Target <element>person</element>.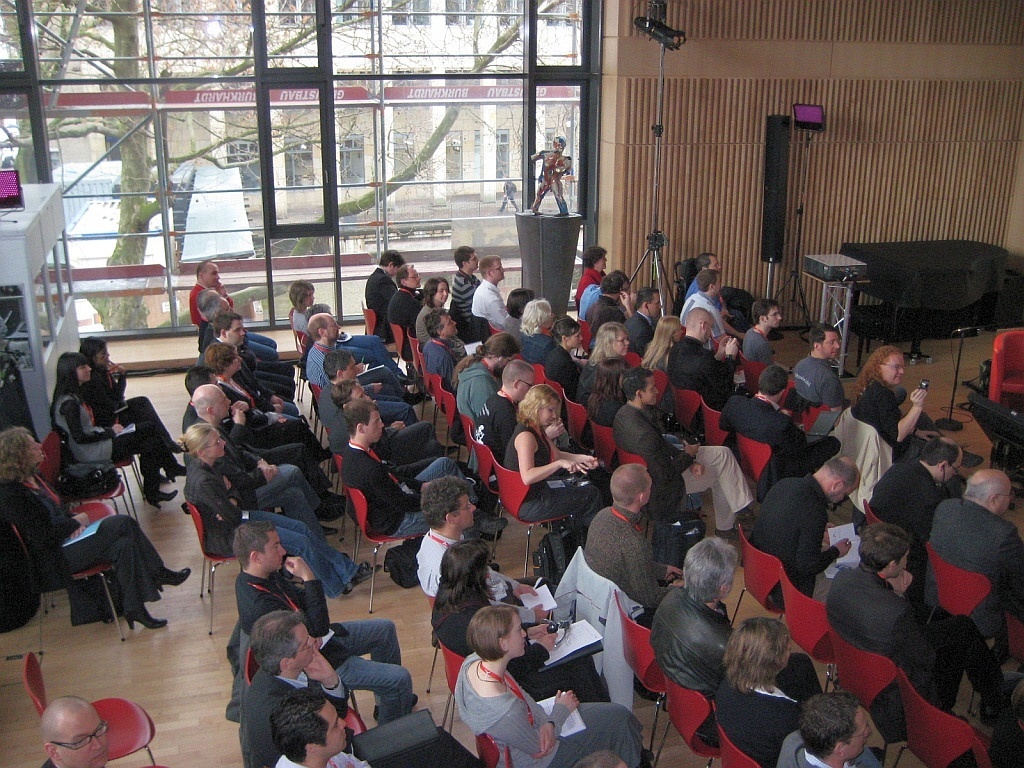
Target region: (651, 530, 749, 705).
